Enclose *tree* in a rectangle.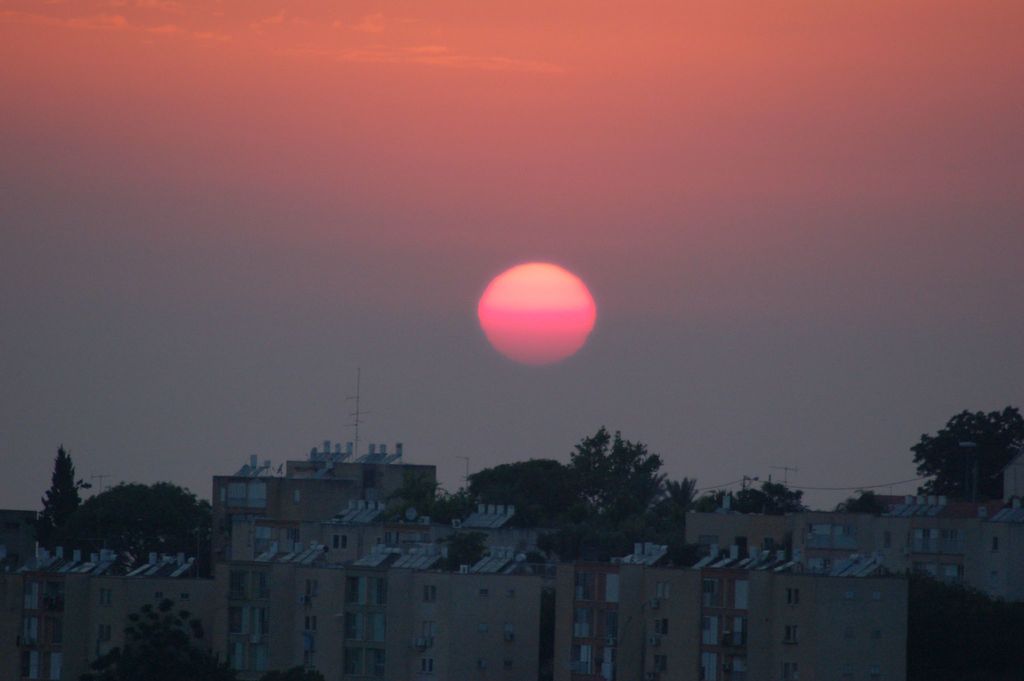
[left=838, top=488, right=930, bottom=525].
